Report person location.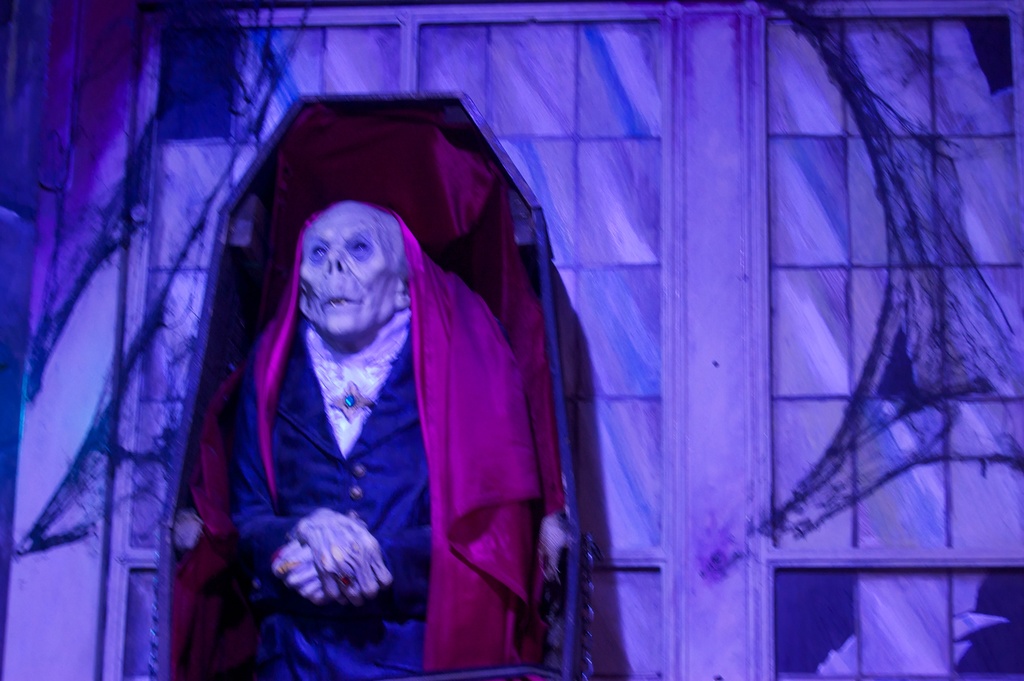
Report: <box>205,158,518,660</box>.
